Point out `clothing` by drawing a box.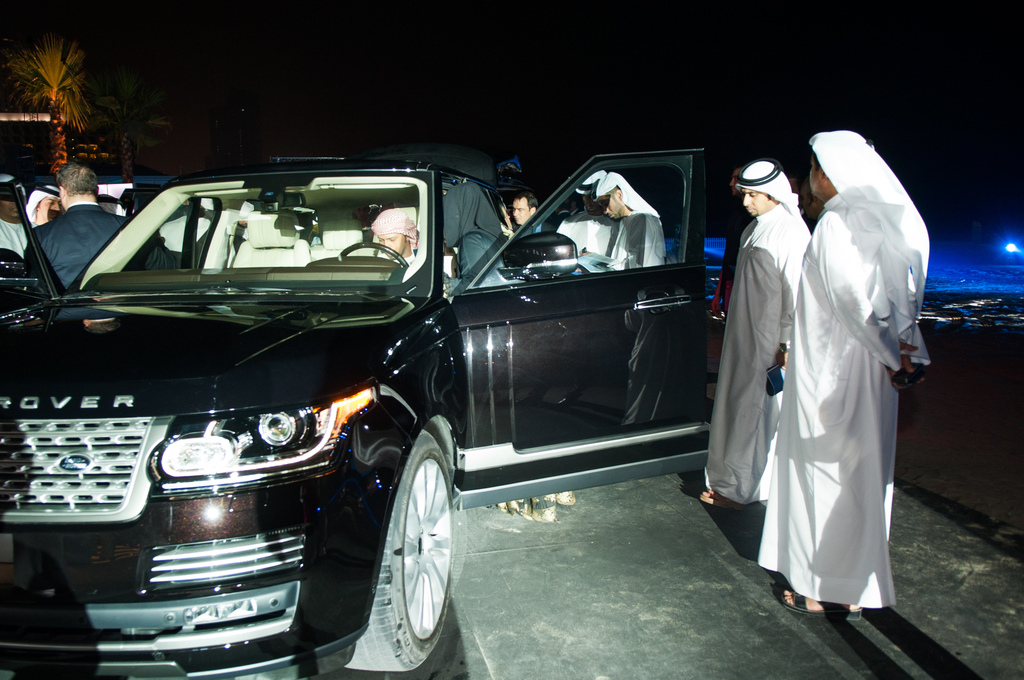
crop(27, 184, 58, 223).
